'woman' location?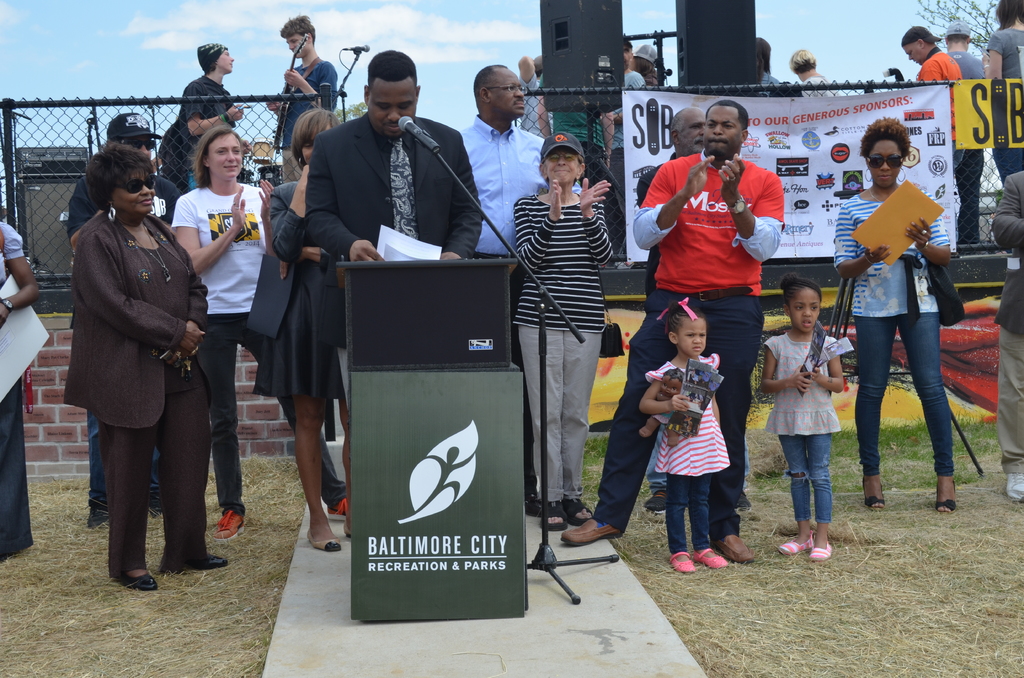
locate(759, 40, 787, 102)
